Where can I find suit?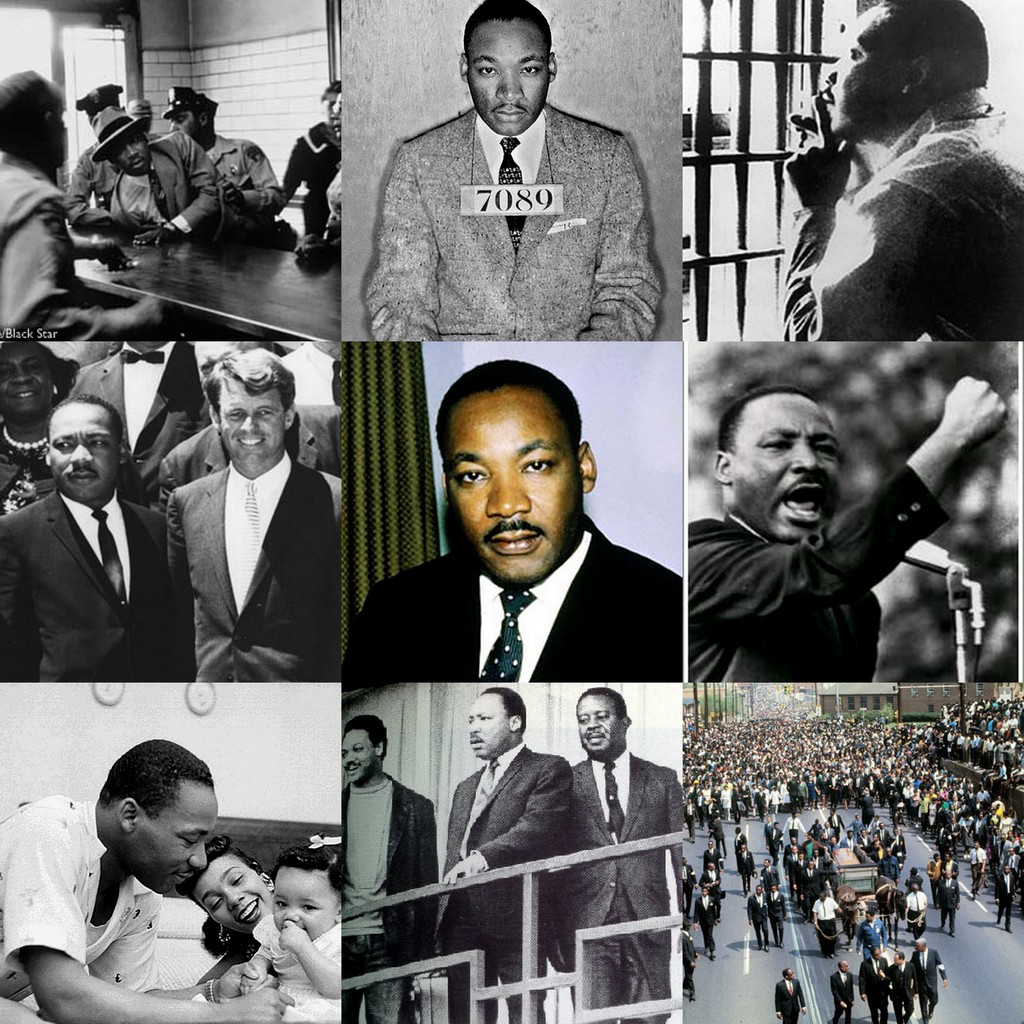
You can find it at (left=966, top=793, right=977, bottom=803).
